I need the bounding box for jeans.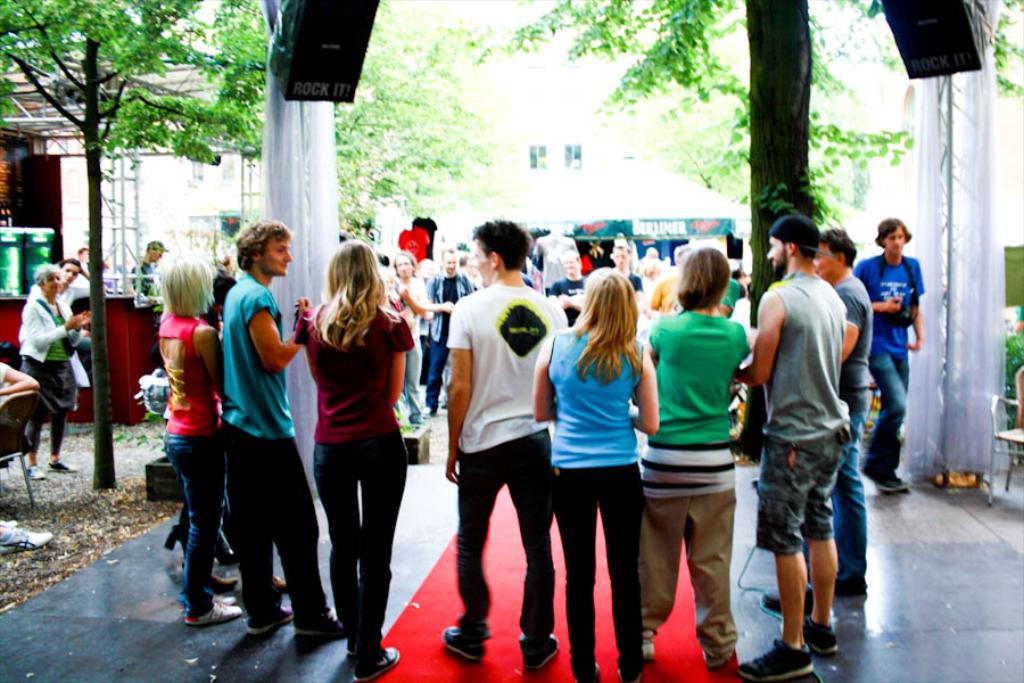
Here it is: [left=833, top=408, right=867, bottom=587].
